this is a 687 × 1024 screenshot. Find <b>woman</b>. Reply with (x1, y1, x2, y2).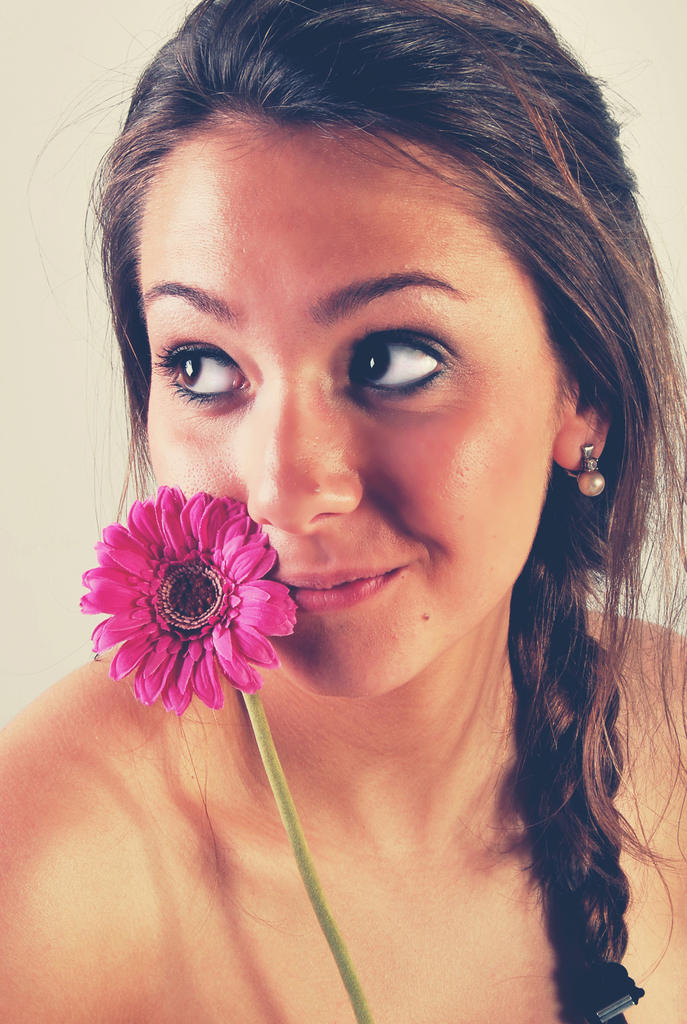
(26, 50, 686, 995).
